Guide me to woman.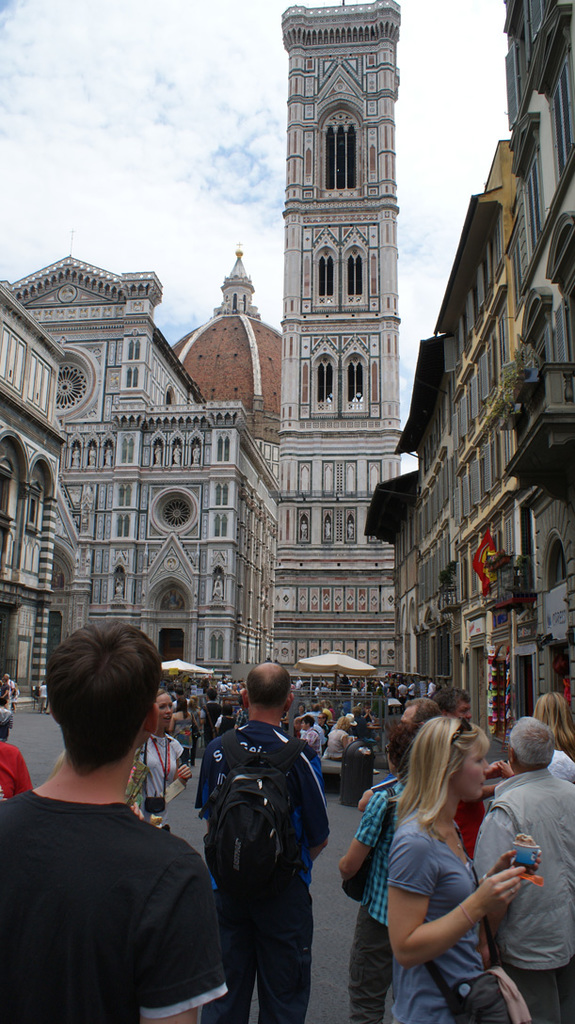
Guidance: 293,703,307,729.
